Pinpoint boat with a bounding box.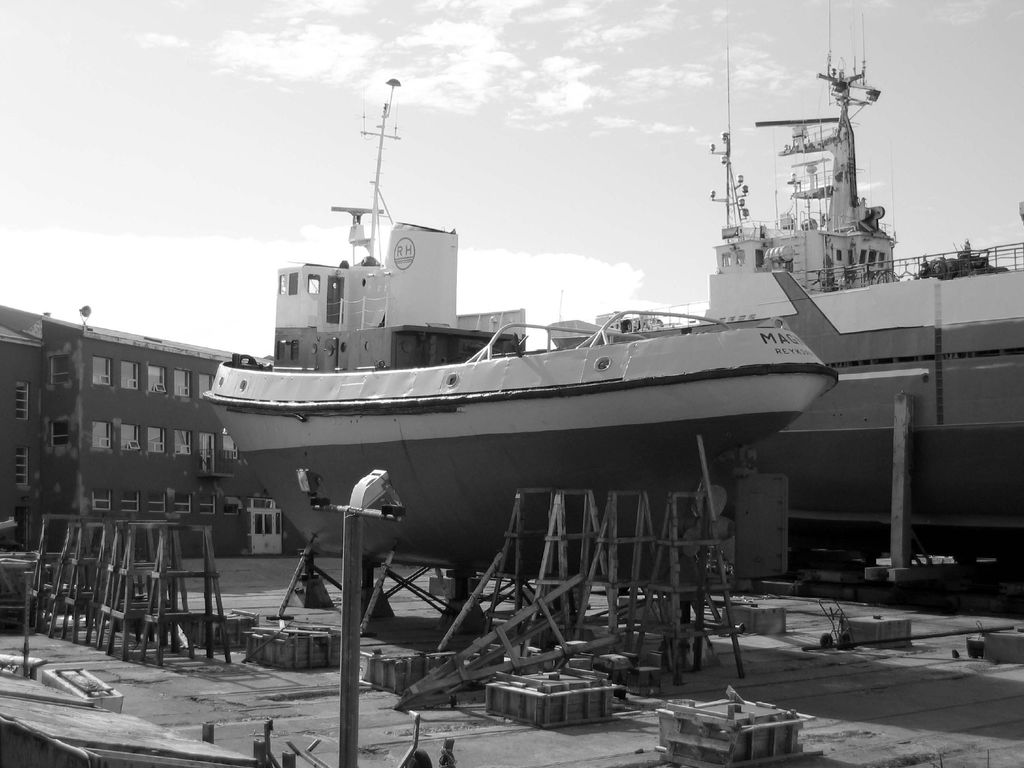
(200, 77, 844, 572).
